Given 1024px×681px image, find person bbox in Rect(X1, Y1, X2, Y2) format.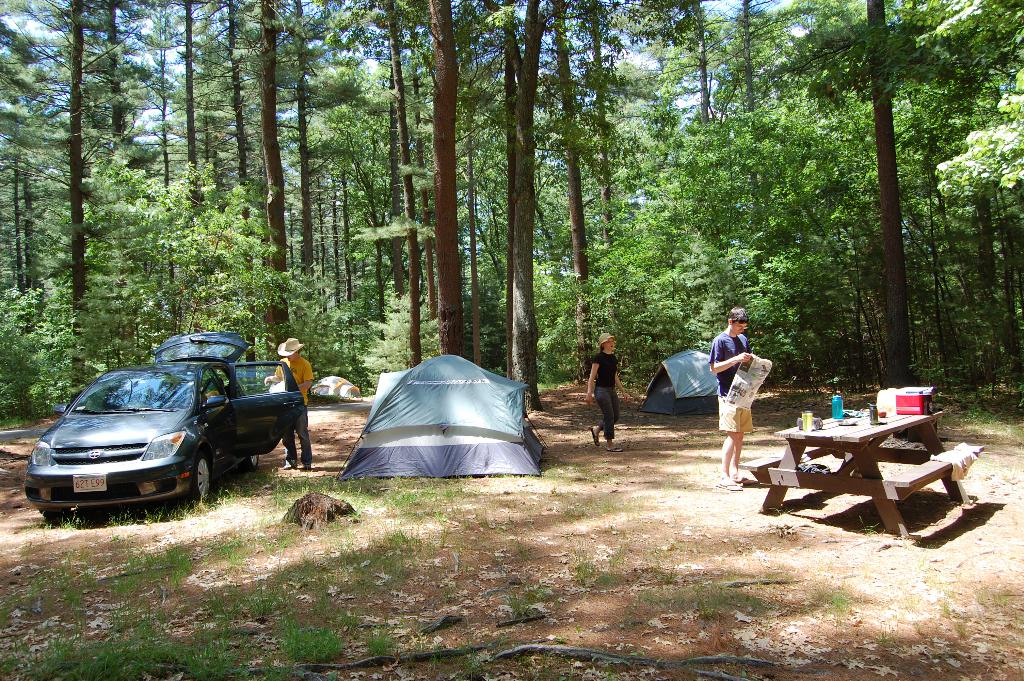
Rect(261, 334, 317, 468).
